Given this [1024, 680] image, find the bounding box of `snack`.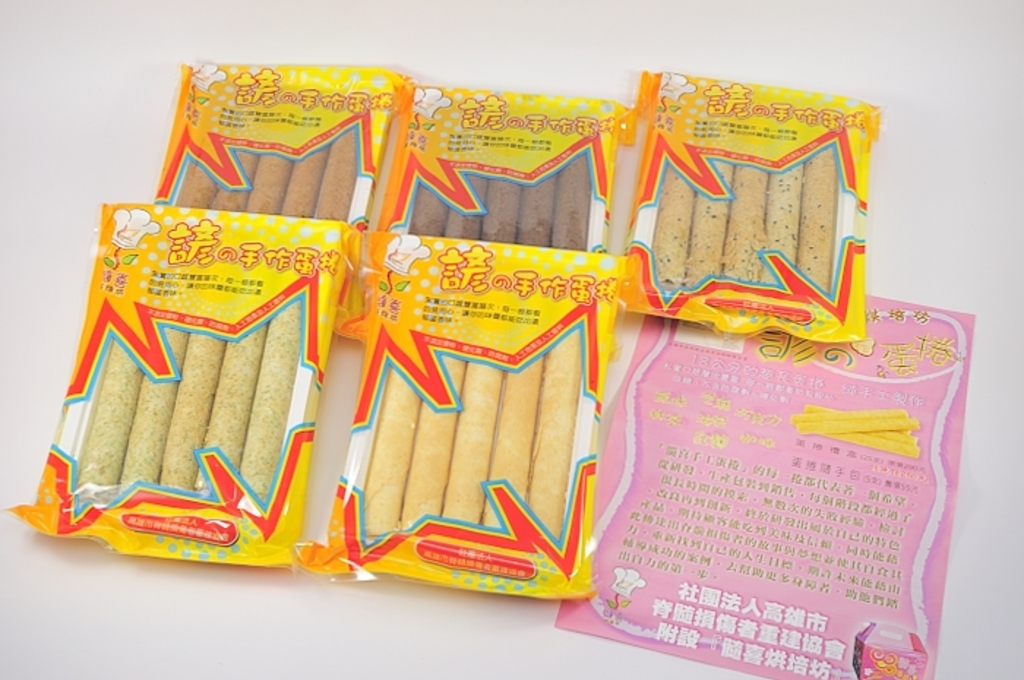
bbox=[177, 130, 358, 225].
